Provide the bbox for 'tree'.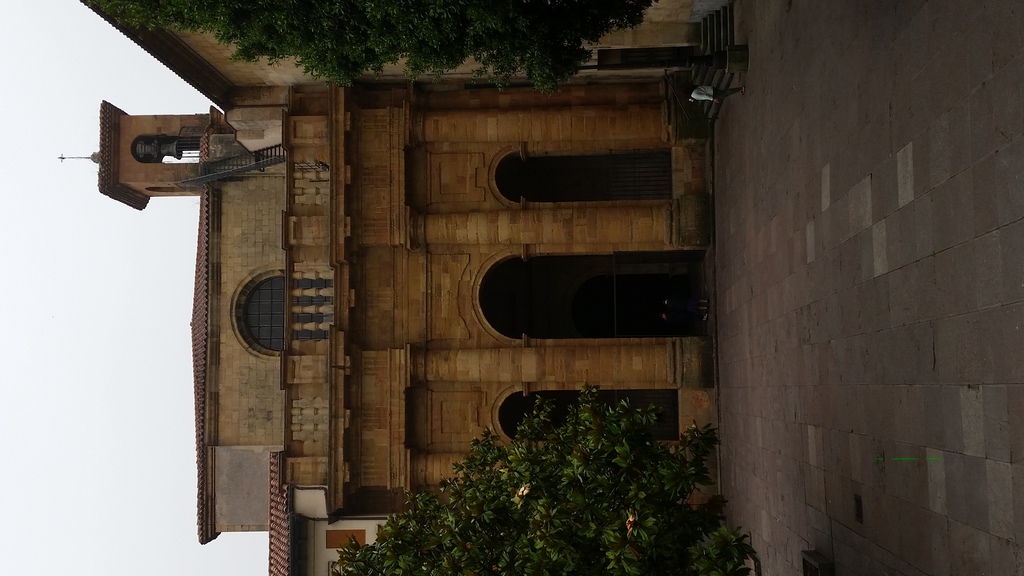
region(268, 348, 828, 575).
